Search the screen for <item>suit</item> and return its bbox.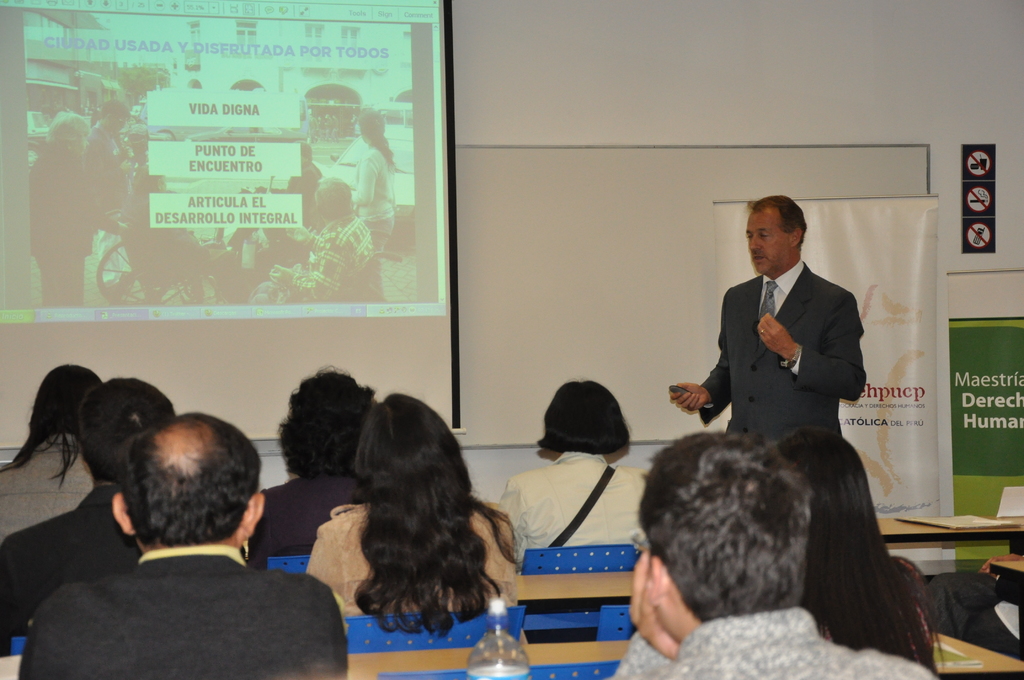
Found: (700, 222, 884, 460).
